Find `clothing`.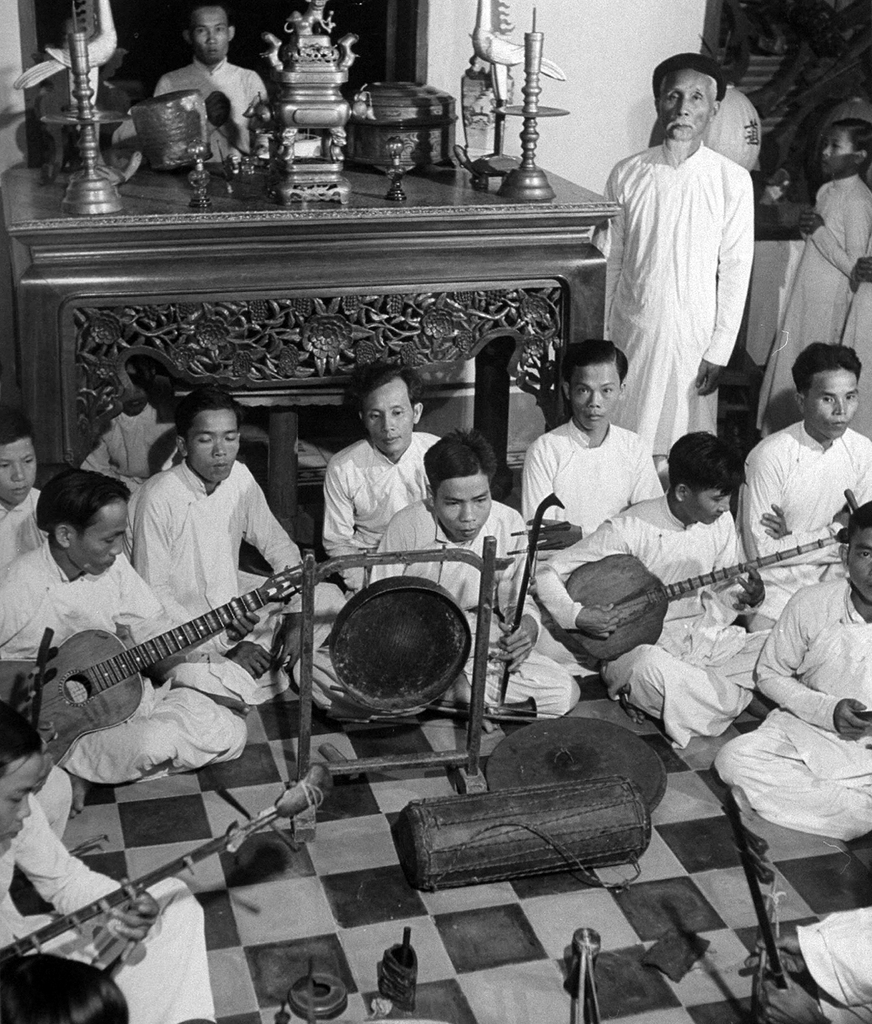
149:68:255:153.
